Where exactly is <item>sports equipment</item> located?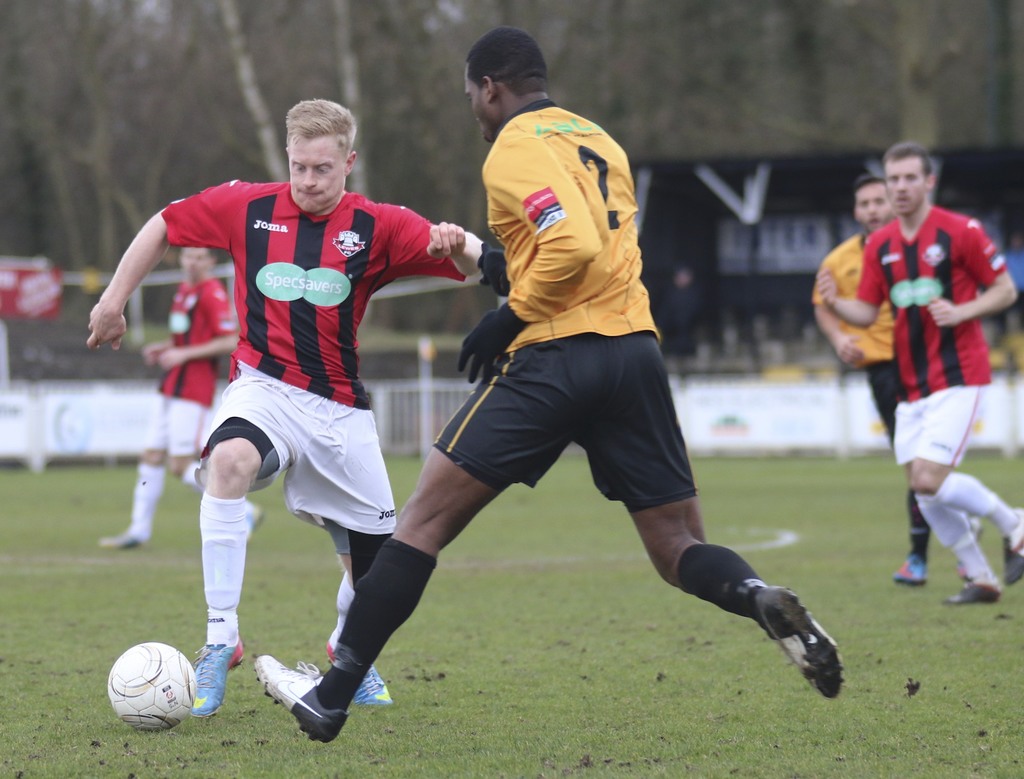
Its bounding box is Rect(895, 555, 930, 585).
